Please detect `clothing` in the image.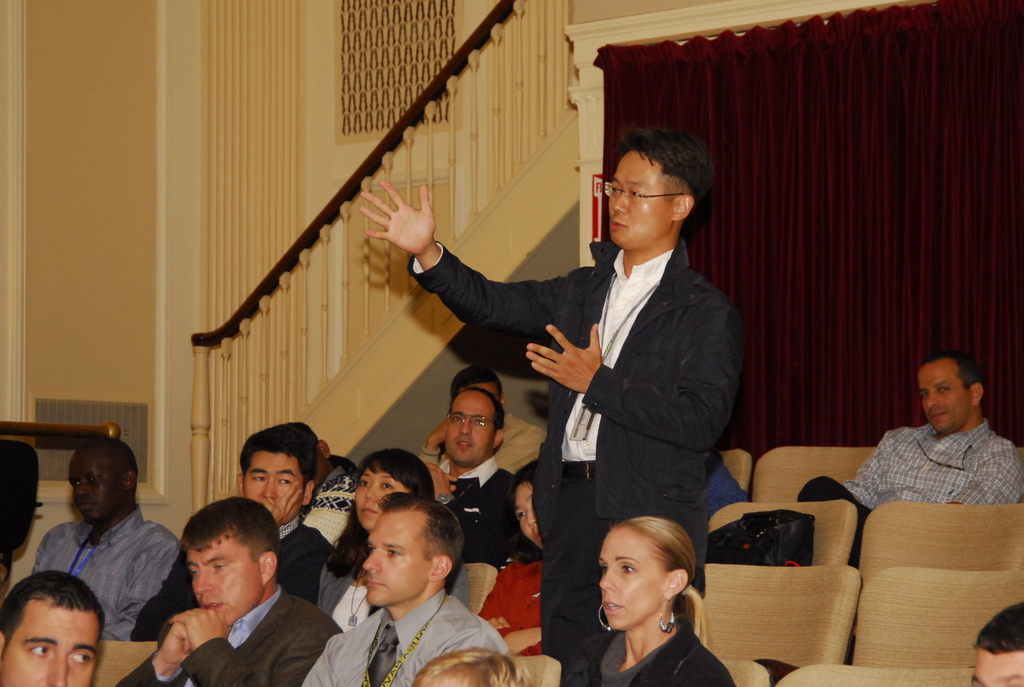
select_region(419, 466, 532, 553).
